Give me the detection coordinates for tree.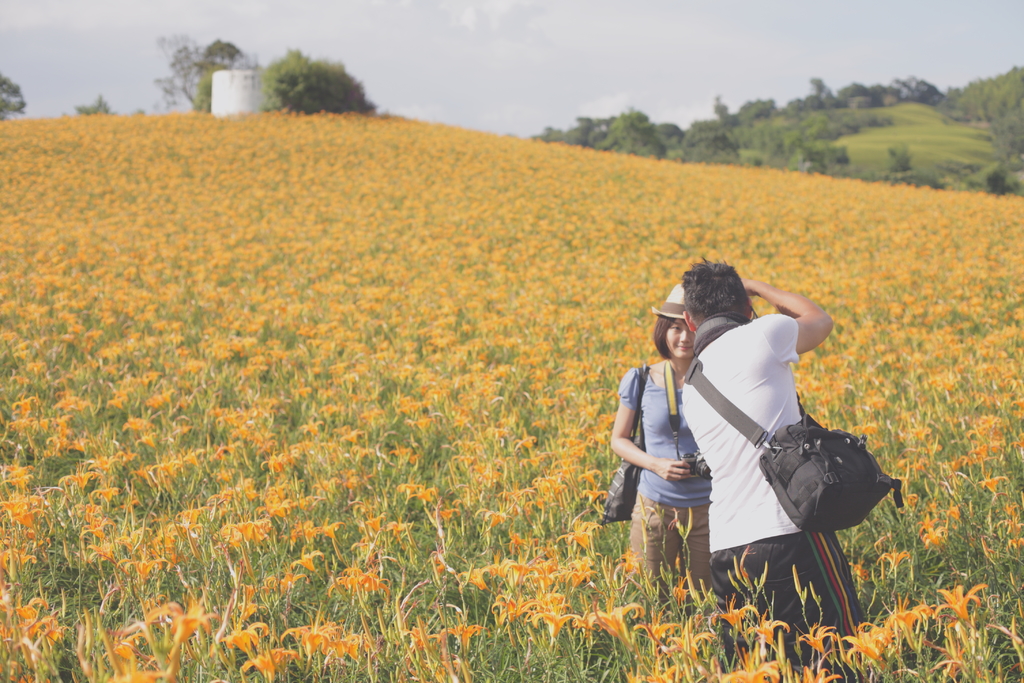
(x1=670, y1=129, x2=740, y2=170).
